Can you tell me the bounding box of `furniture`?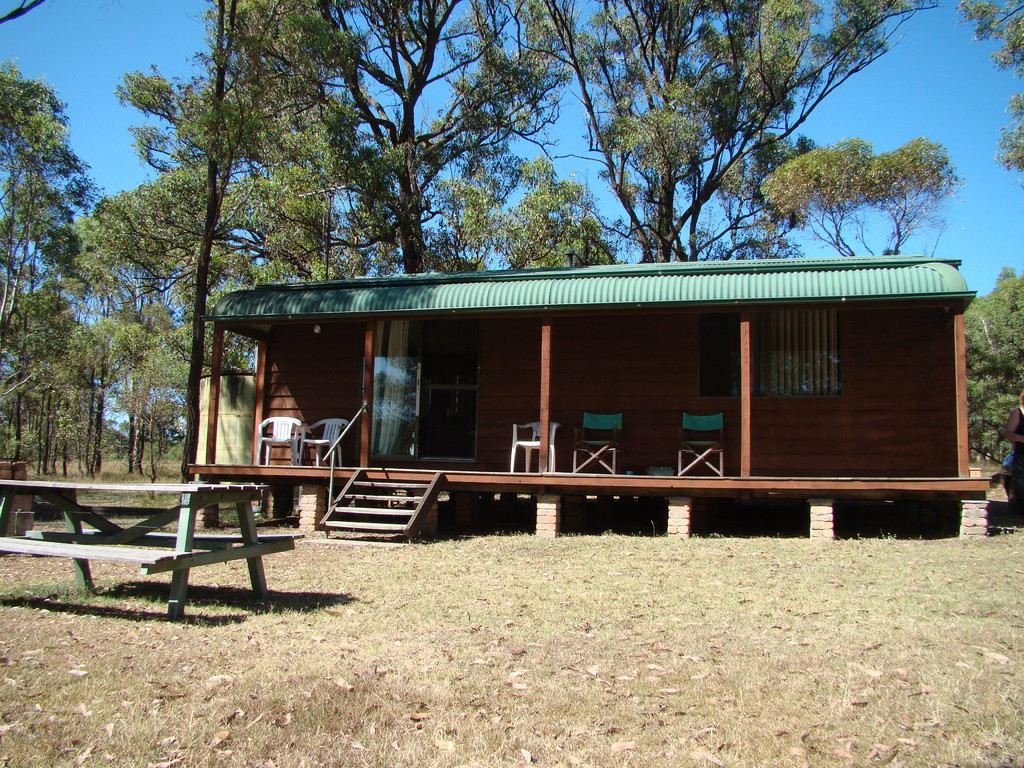
box(572, 443, 619, 476).
